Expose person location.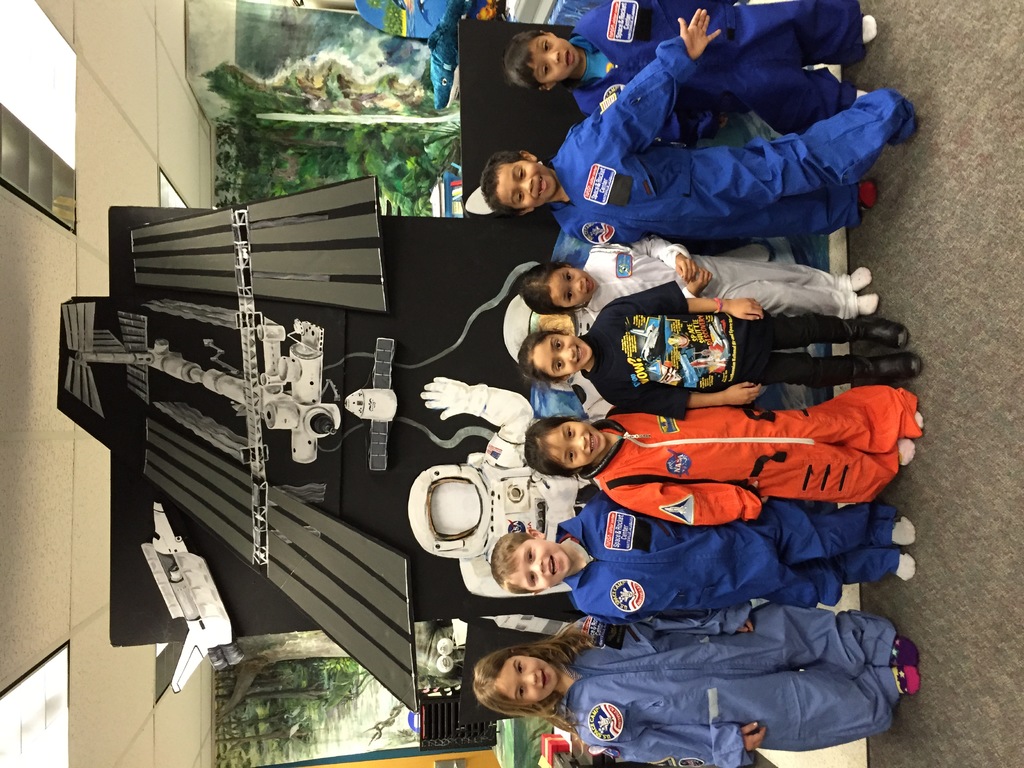
Exposed at crop(515, 276, 925, 410).
